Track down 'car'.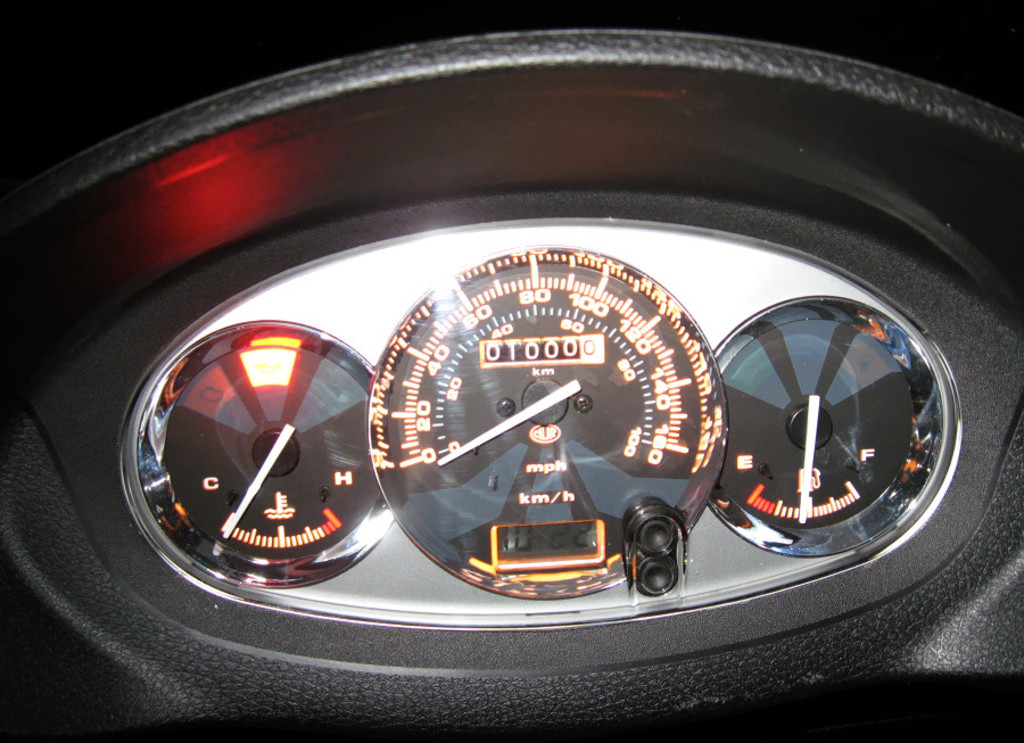
Tracked to <bbox>0, 0, 1023, 742</bbox>.
